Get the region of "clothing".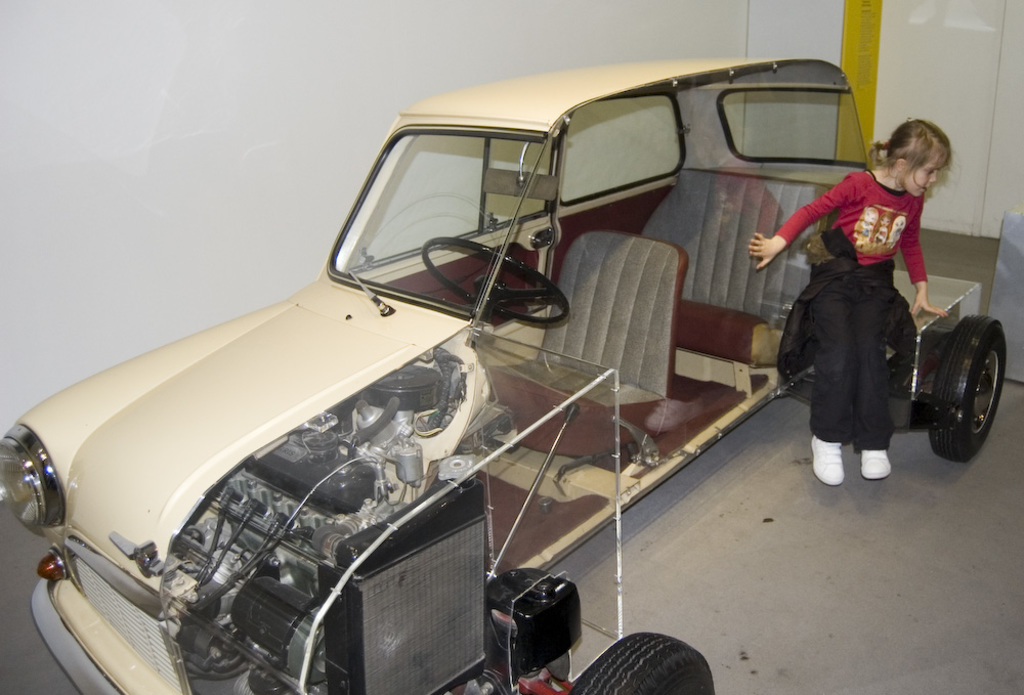
[x1=782, y1=180, x2=979, y2=471].
